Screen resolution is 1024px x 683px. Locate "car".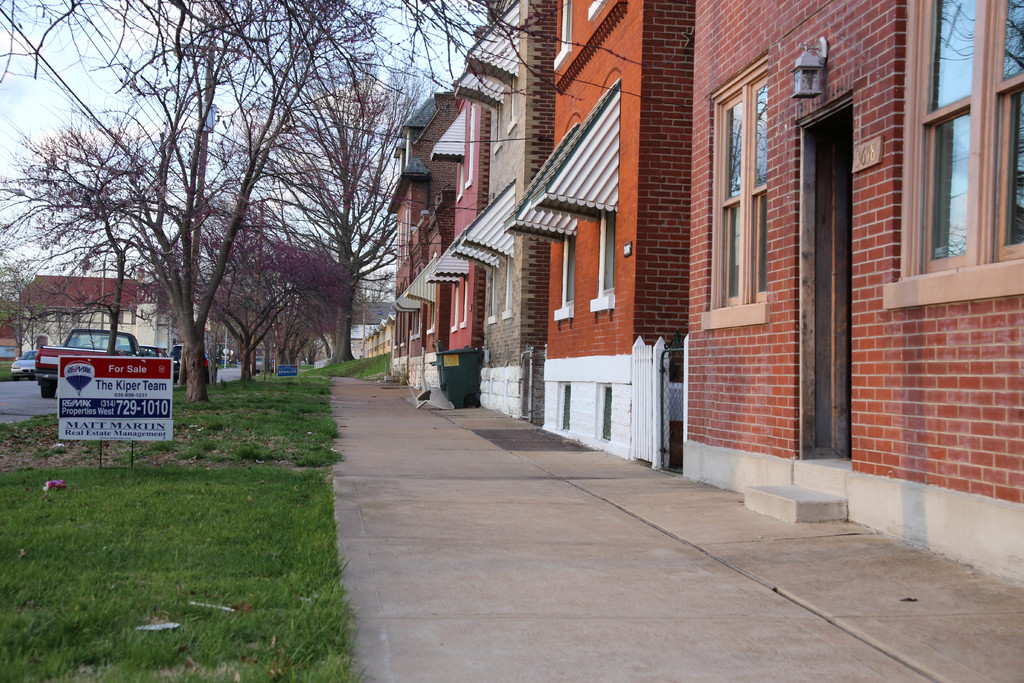
(x1=168, y1=345, x2=221, y2=382).
